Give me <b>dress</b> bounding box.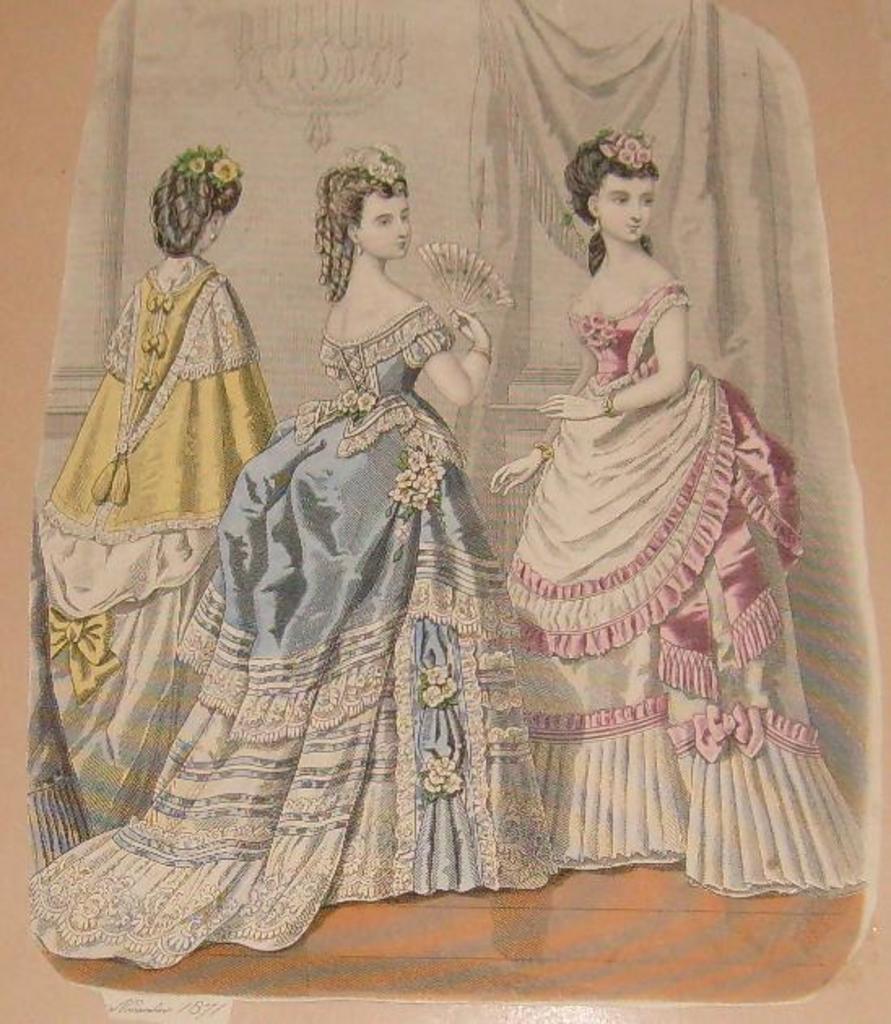
x1=33, y1=258, x2=276, y2=865.
